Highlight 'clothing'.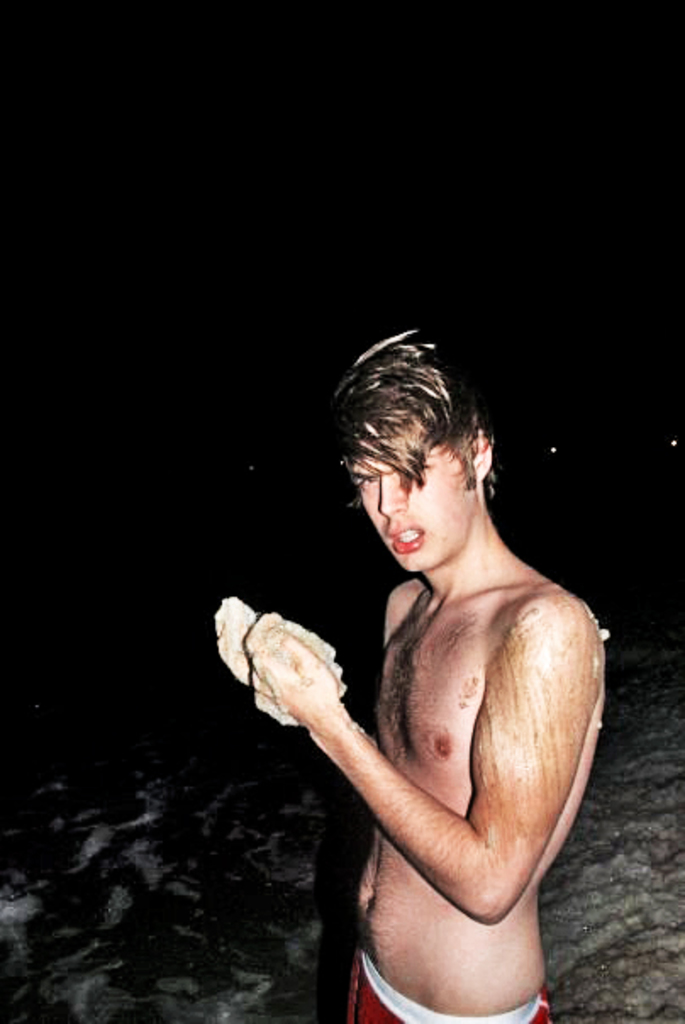
Highlighted region: detection(341, 948, 554, 1022).
